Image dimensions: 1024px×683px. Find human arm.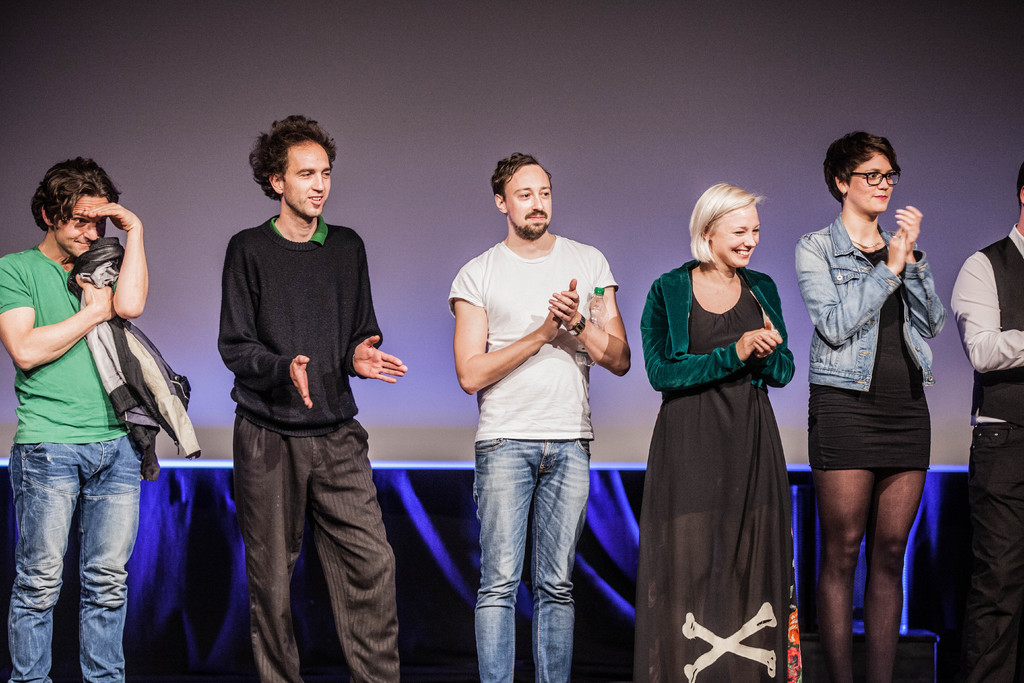
[744,278,799,393].
